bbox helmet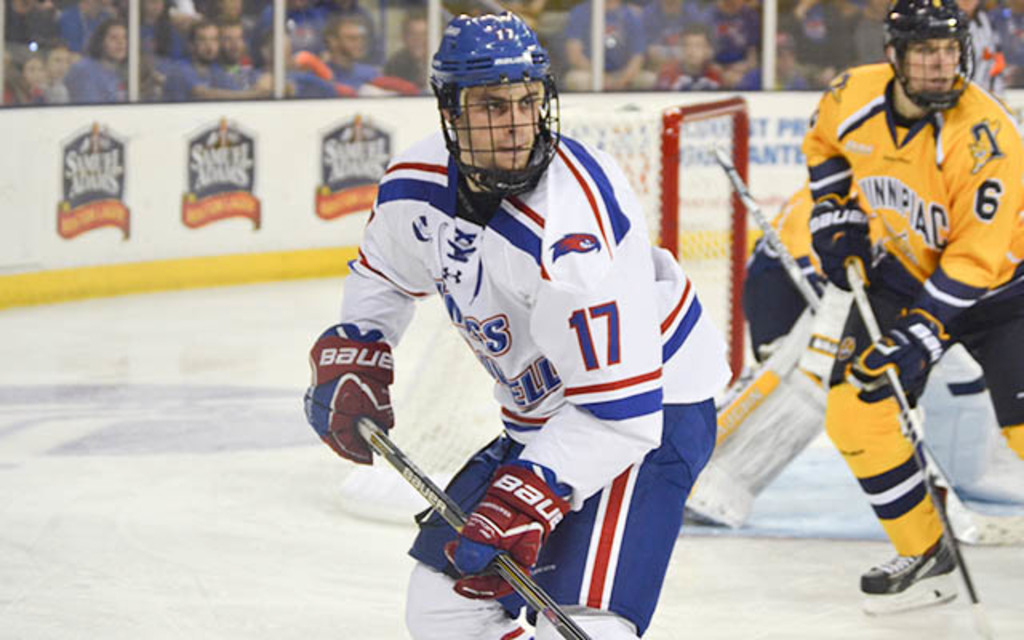
select_region(878, 0, 982, 115)
